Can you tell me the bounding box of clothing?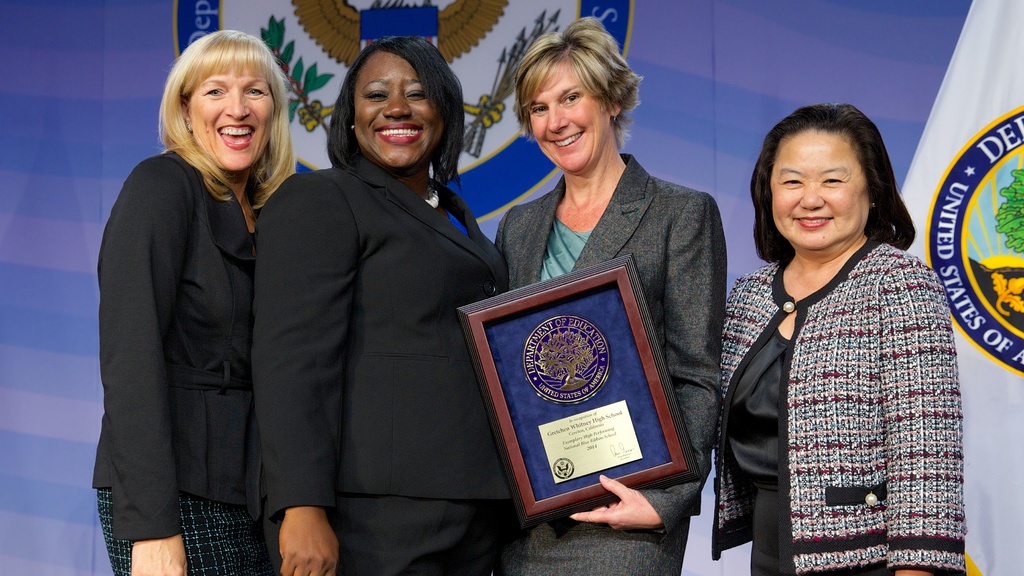
250,148,509,575.
